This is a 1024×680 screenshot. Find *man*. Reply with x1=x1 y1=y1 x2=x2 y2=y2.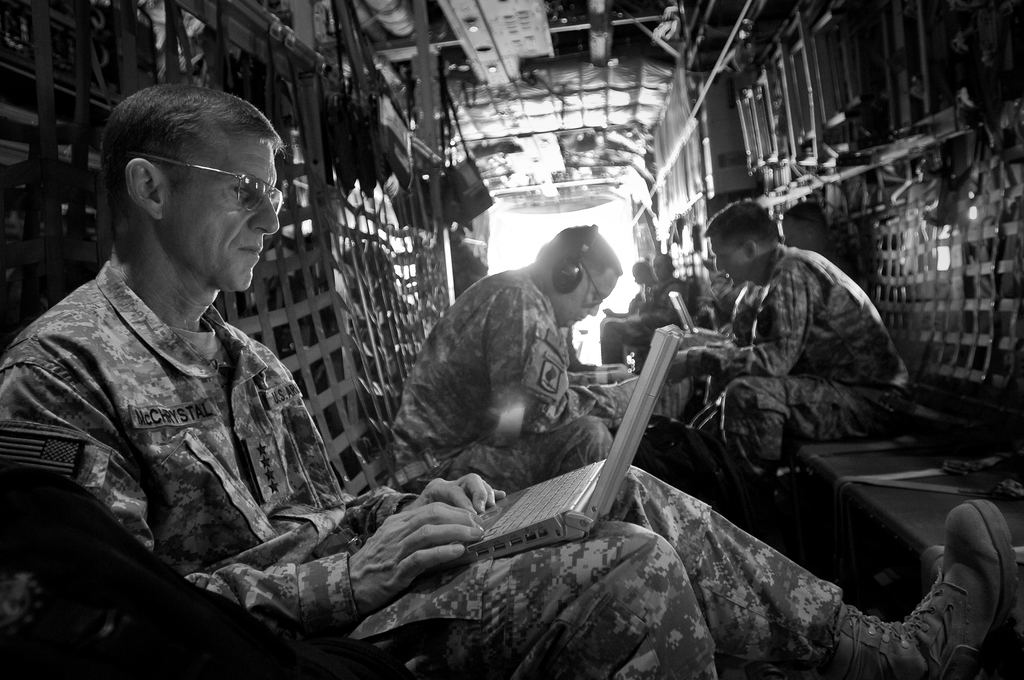
x1=387 y1=224 x2=672 y2=496.
